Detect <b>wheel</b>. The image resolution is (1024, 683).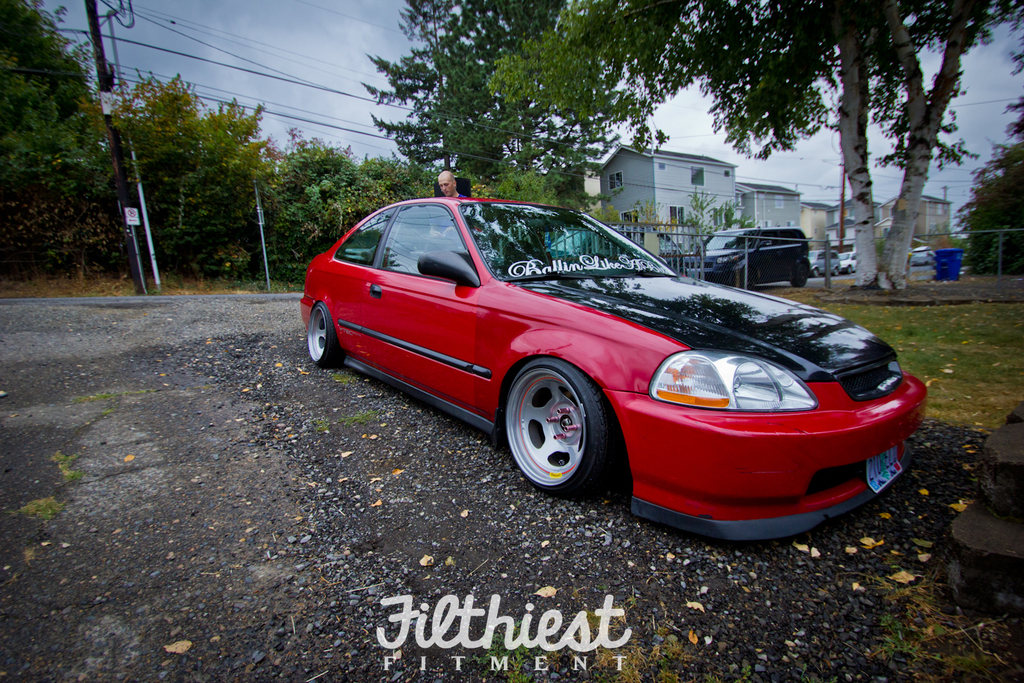
box(501, 358, 620, 499).
